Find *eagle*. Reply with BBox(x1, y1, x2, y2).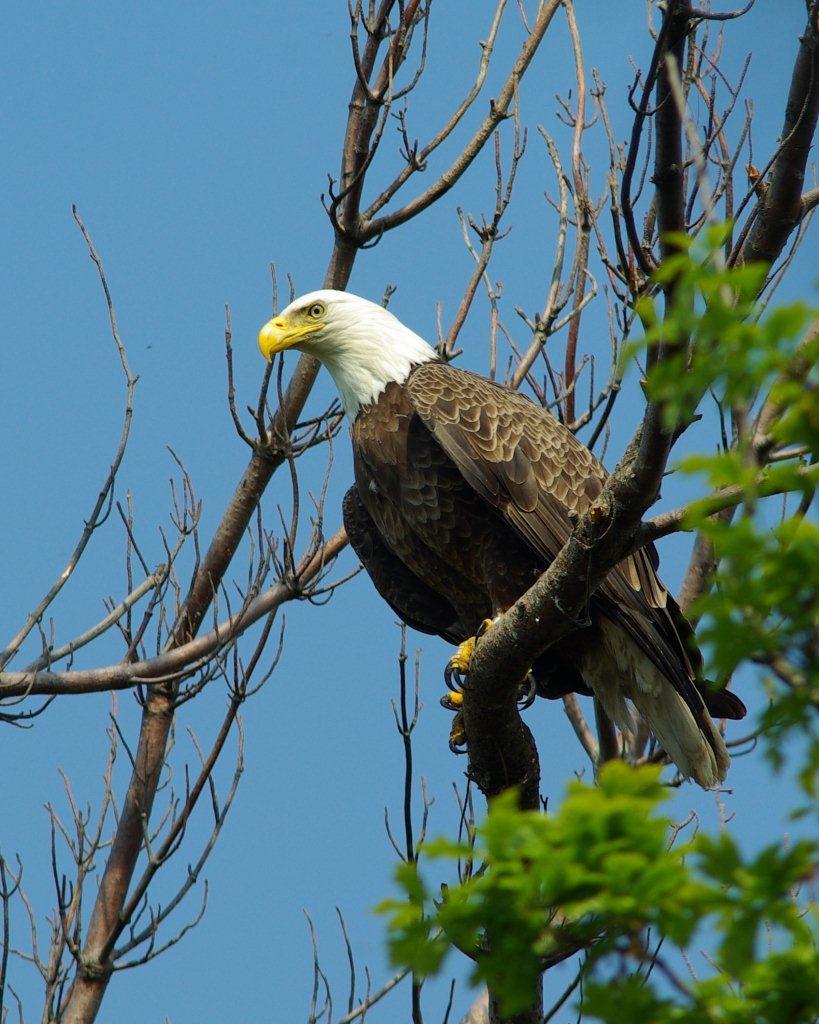
BBox(258, 286, 748, 793).
